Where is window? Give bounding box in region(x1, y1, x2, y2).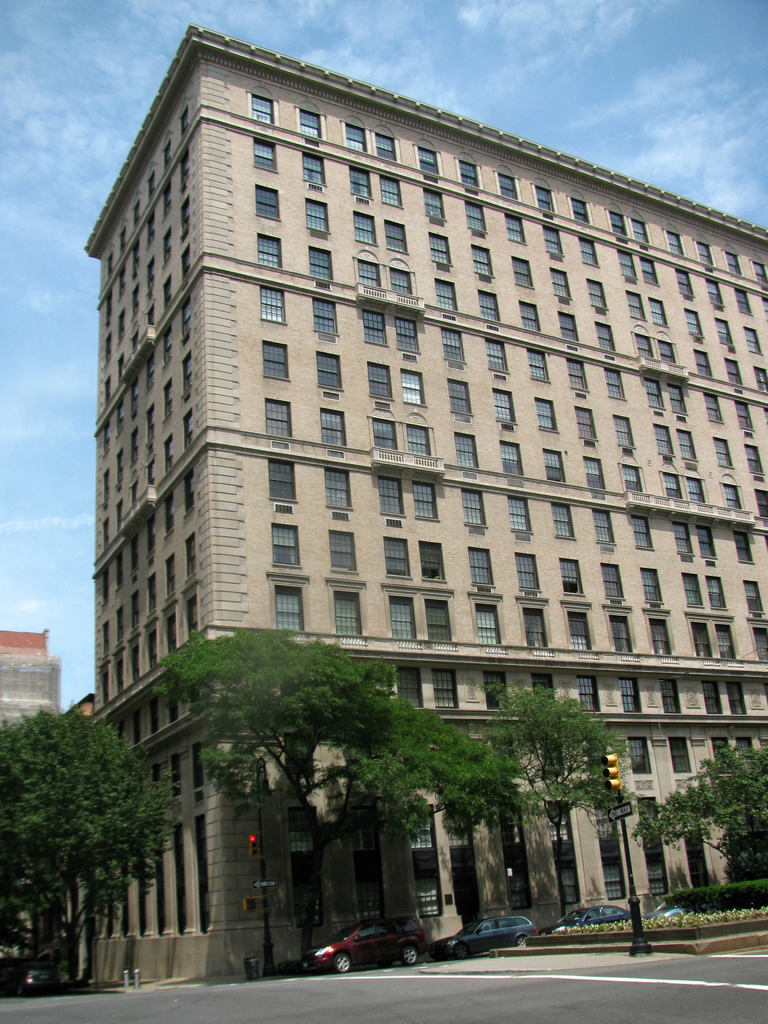
region(467, 552, 493, 586).
